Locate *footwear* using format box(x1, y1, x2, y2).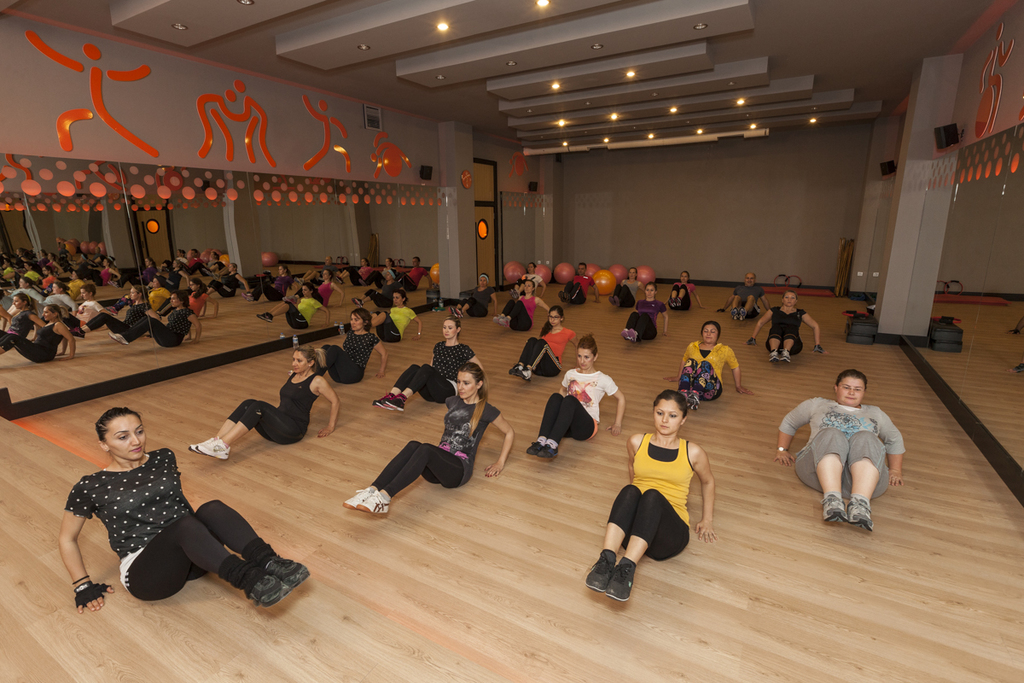
box(626, 329, 637, 347).
